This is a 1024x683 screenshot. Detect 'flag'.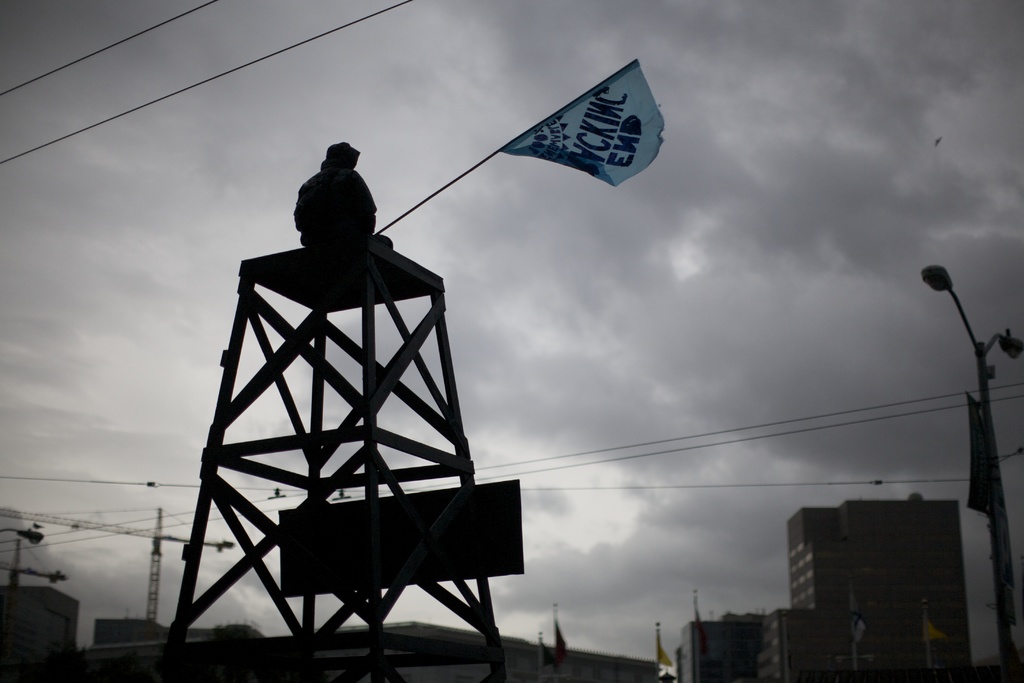
BBox(547, 608, 575, 652).
